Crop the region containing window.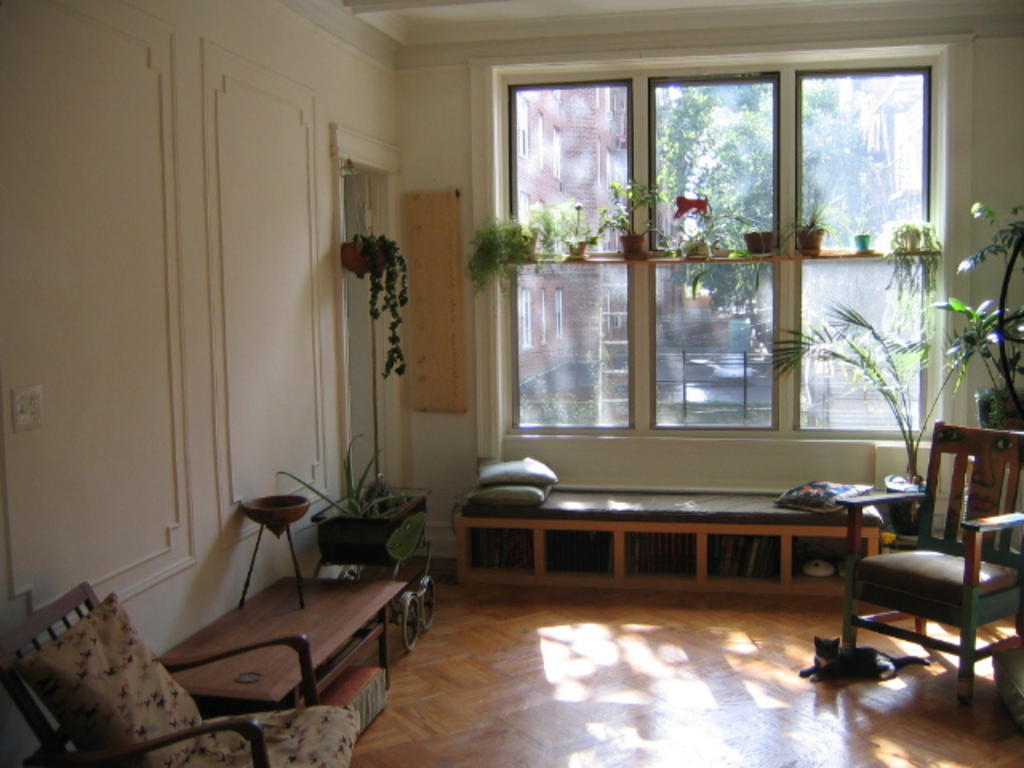
Crop region: rect(539, 290, 546, 342).
